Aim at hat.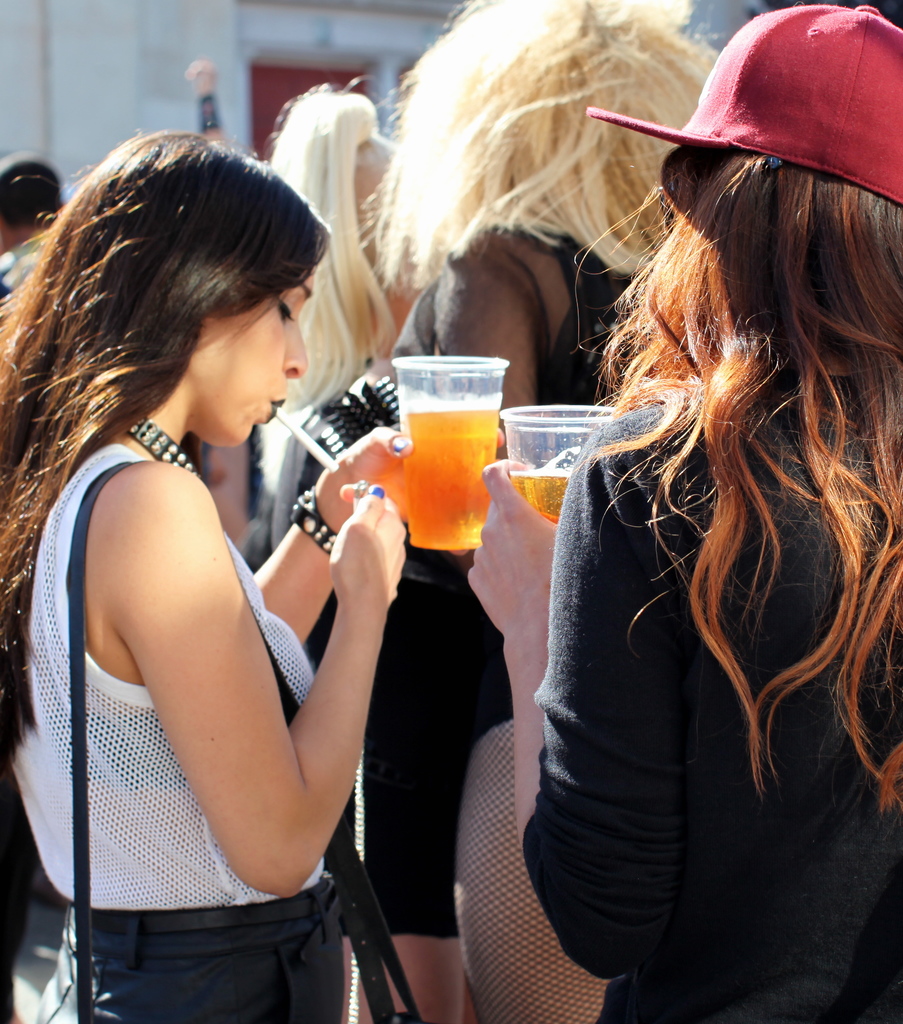
Aimed at locate(589, 1, 902, 207).
